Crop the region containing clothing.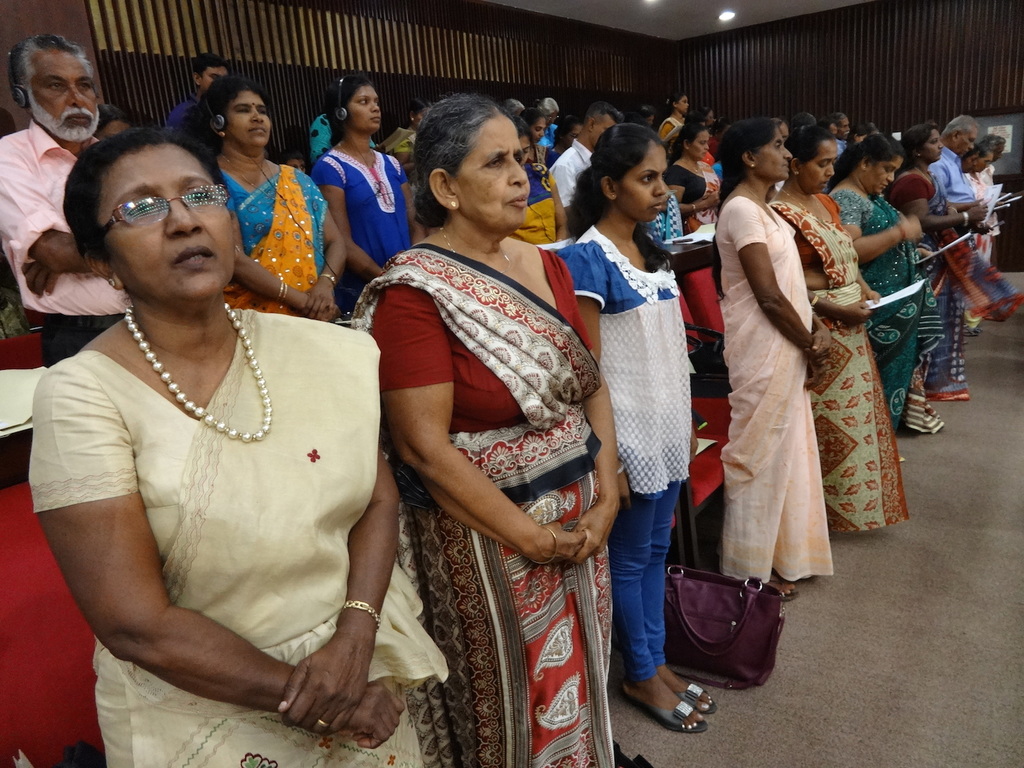
Crop region: left=28, top=302, right=450, bottom=767.
